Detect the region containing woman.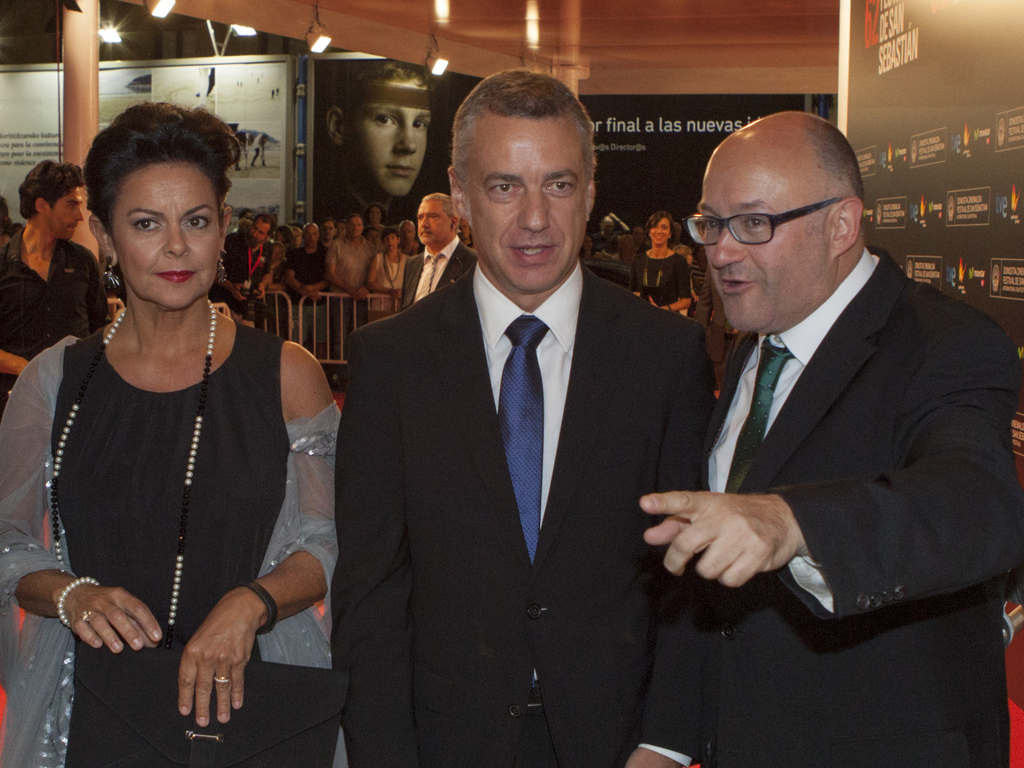
275, 225, 294, 250.
